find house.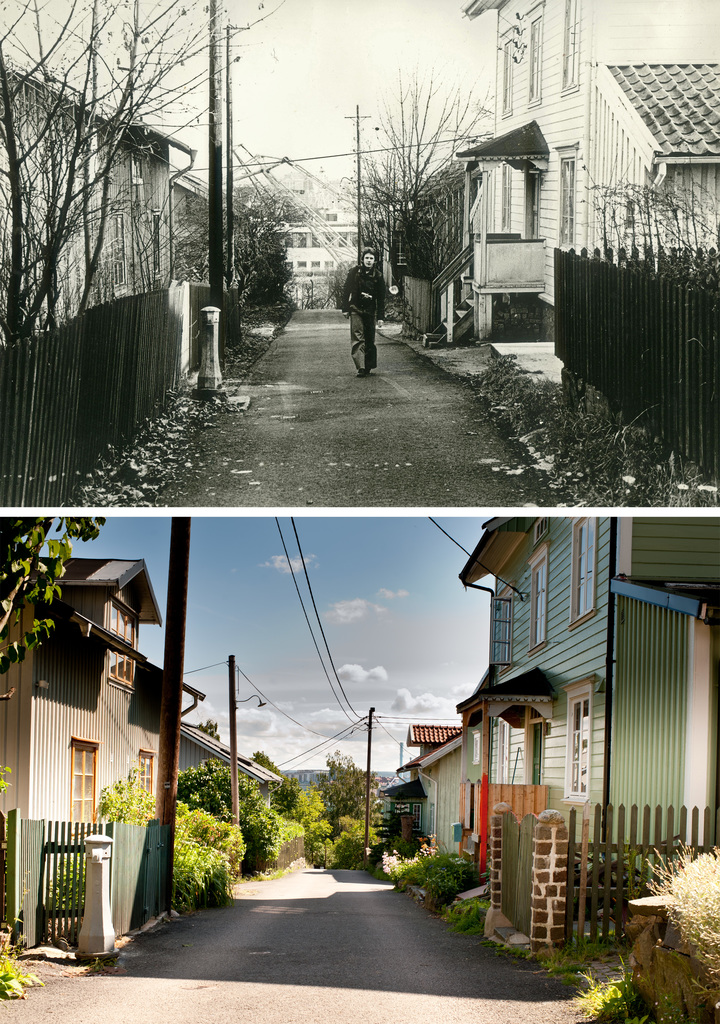
[396,0,719,414].
